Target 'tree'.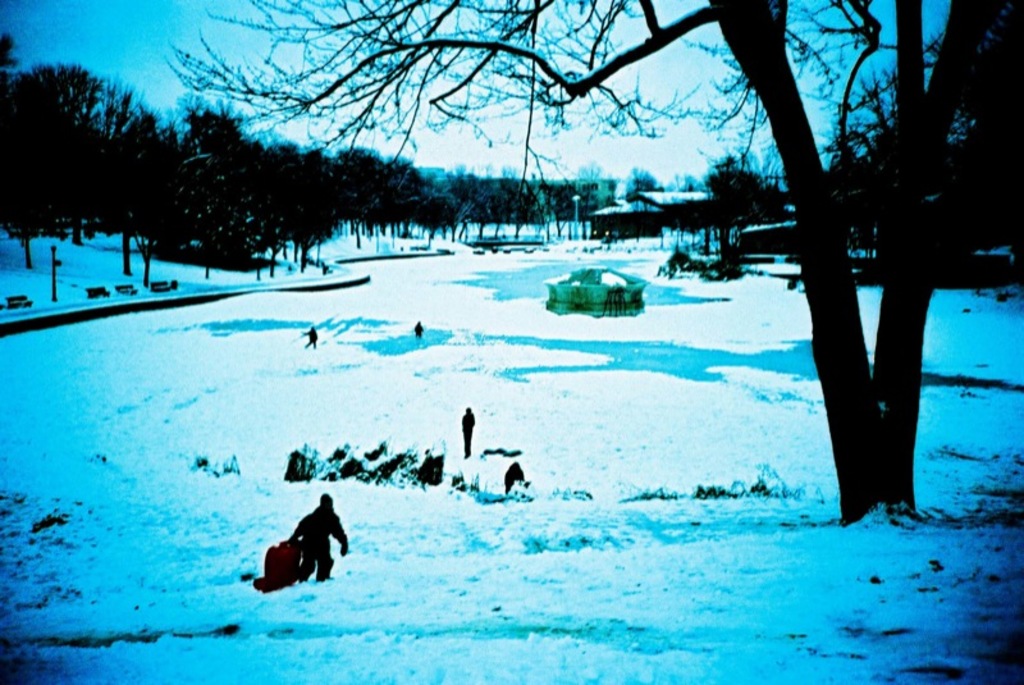
Target region: 3/60/96/265.
